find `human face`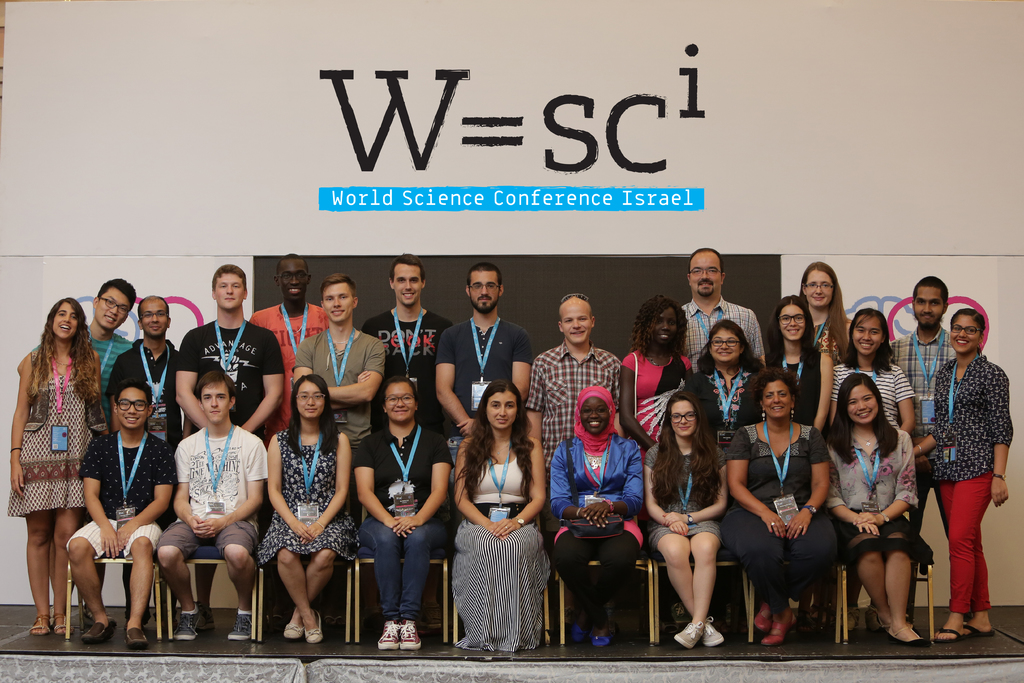
left=323, top=290, right=352, bottom=327
